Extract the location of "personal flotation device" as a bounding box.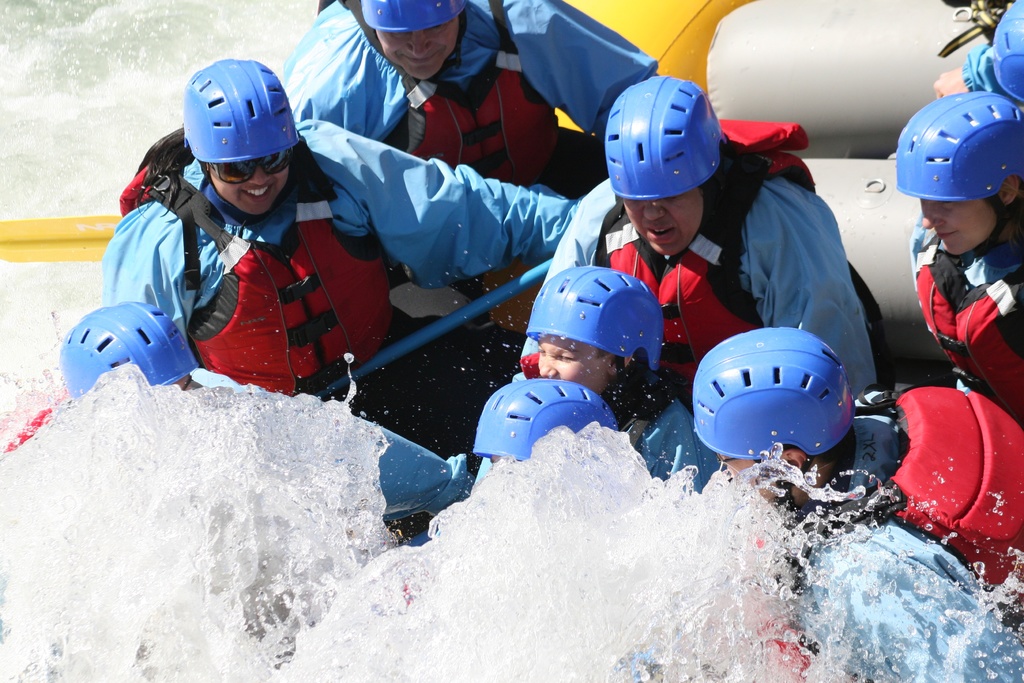
detection(114, 126, 390, 417).
